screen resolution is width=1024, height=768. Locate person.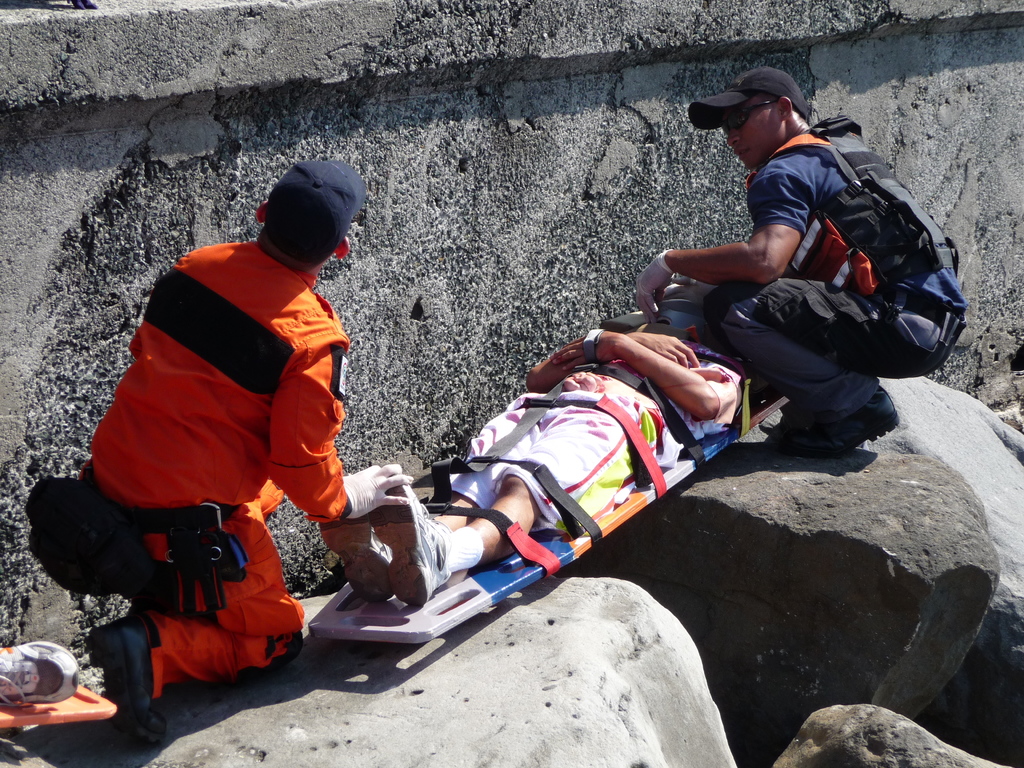
[left=83, top=125, right=369, bottom=723].
